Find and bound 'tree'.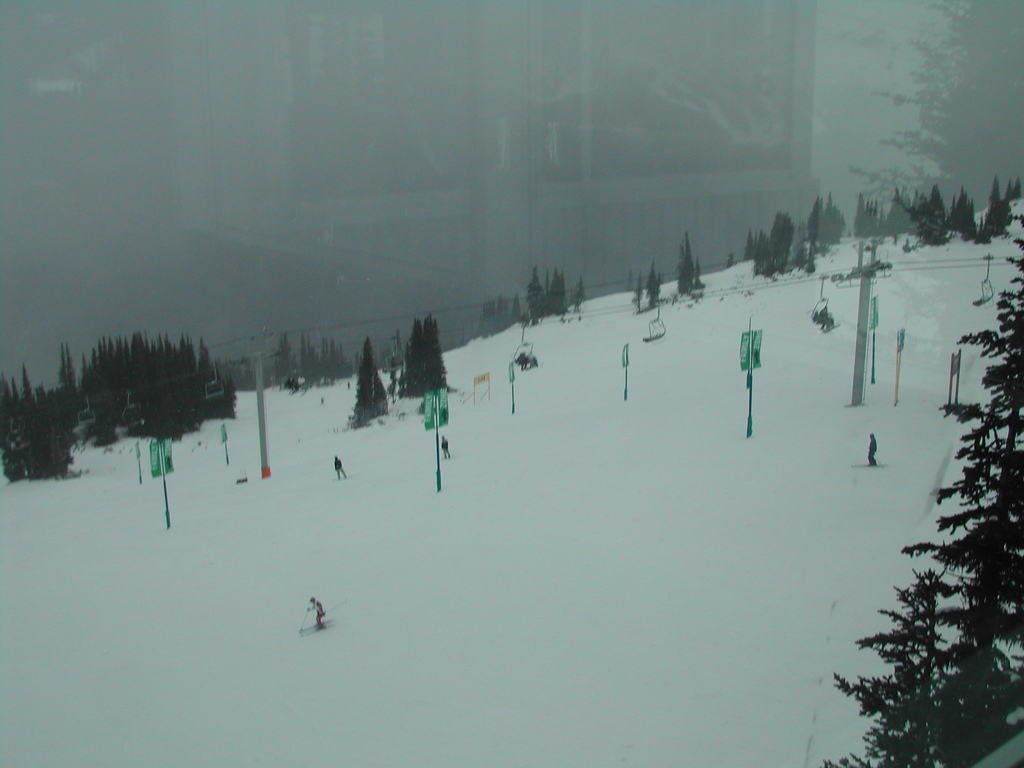
Bound: left=673, top=227, right=708, bottom=291.
